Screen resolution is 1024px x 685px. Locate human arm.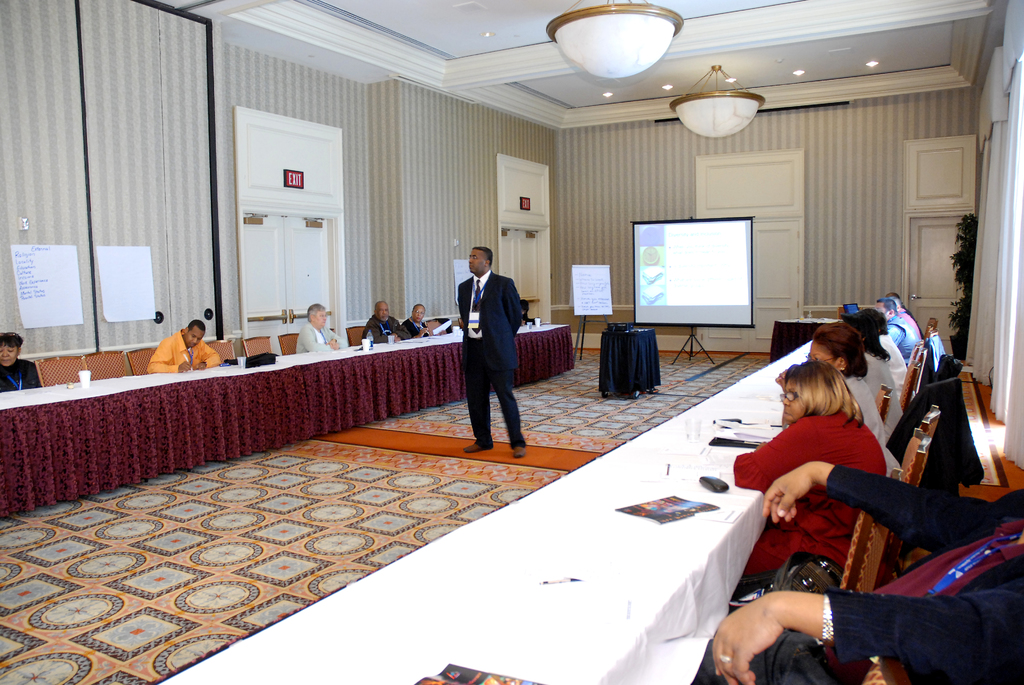
pyautogui.locateOnScreen(457, 274, 476, 316).
